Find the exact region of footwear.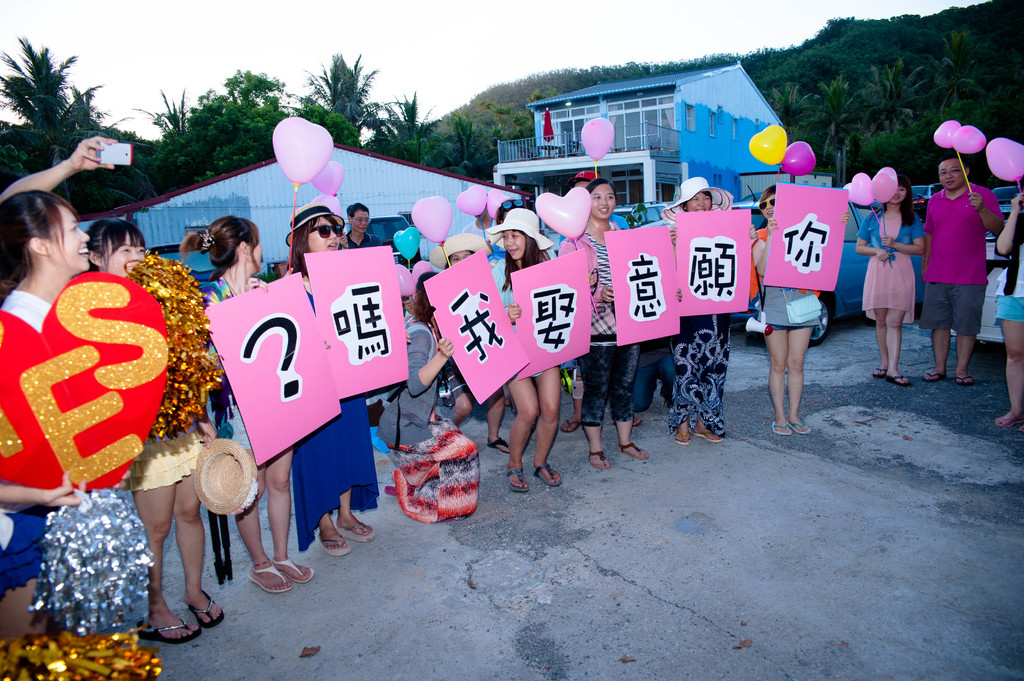
Exact region: box(589, 446, 612, 471).
